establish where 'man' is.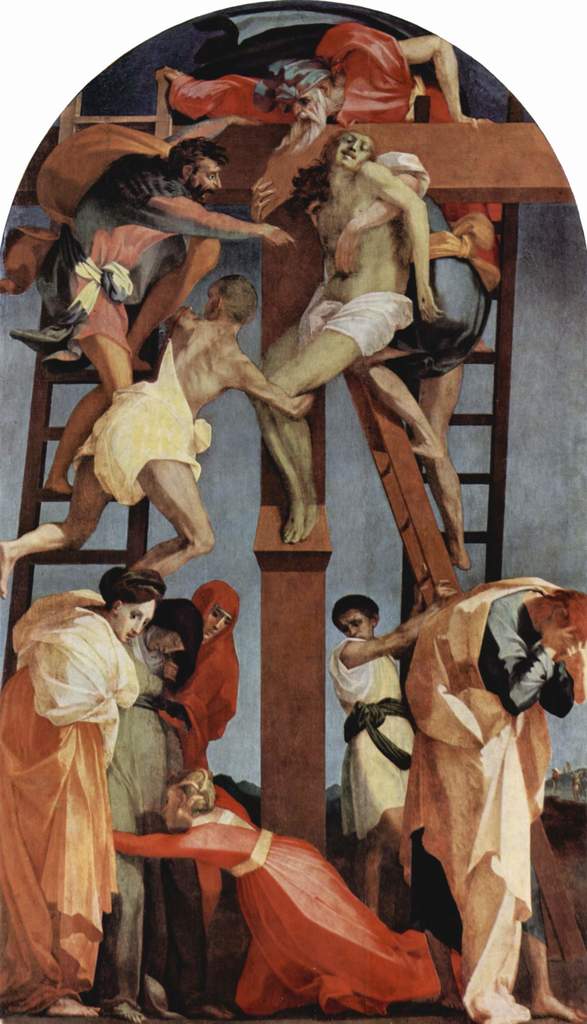
Established at pyautogui.locateOnScreen(41, 120, 297, 480).
